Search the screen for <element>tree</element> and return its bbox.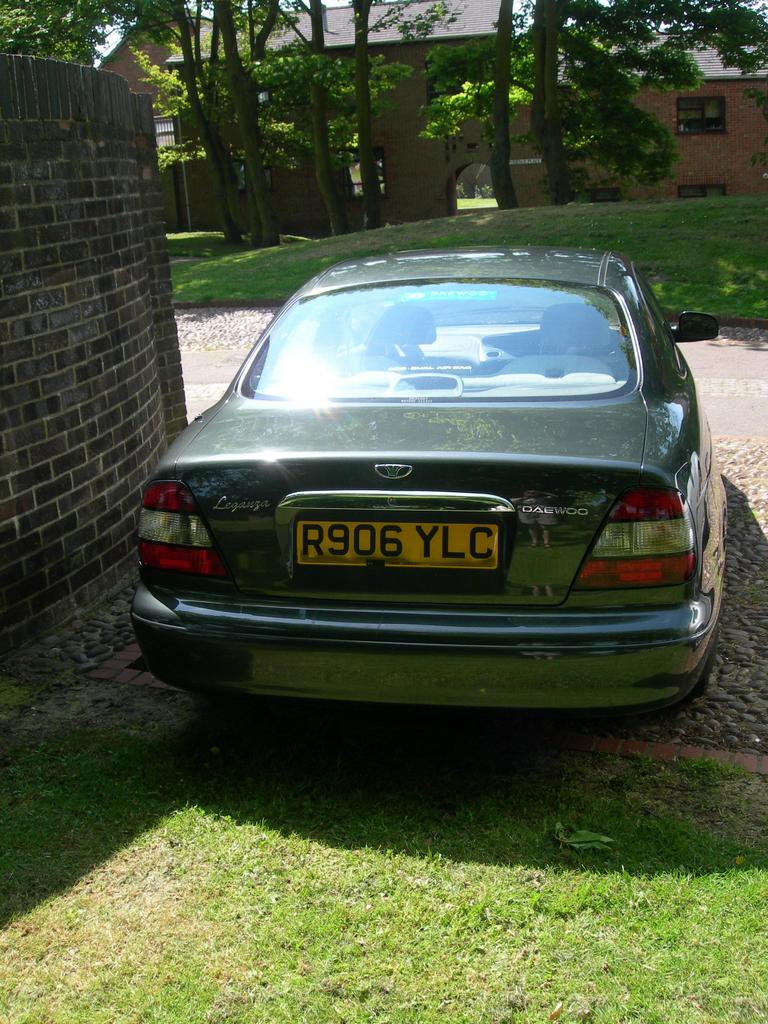
Found: pyautogui.locateOnScreen(303, 0, 345, 244).
